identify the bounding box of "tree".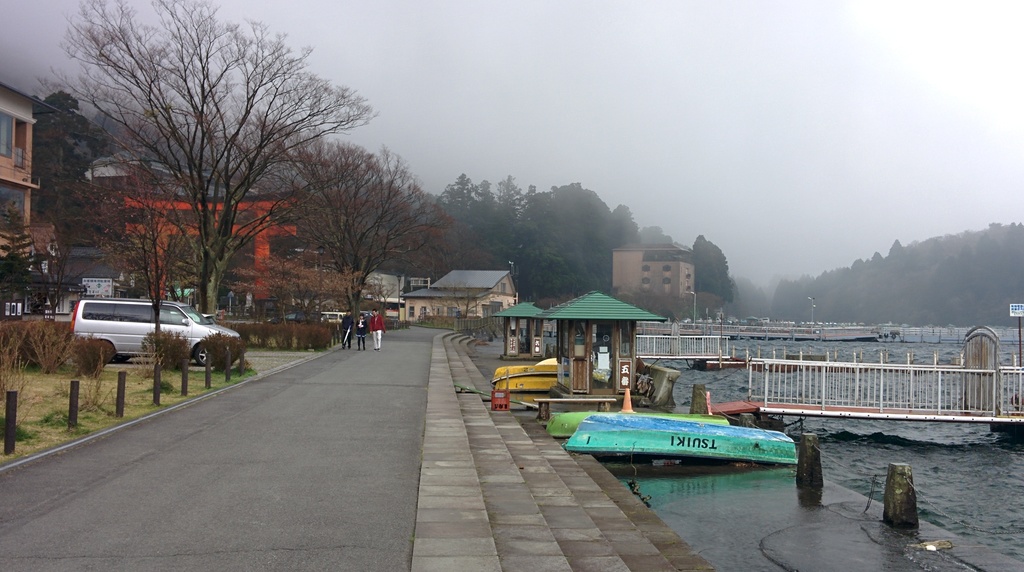
[left=0, top=196, right=47, bottom=297].
